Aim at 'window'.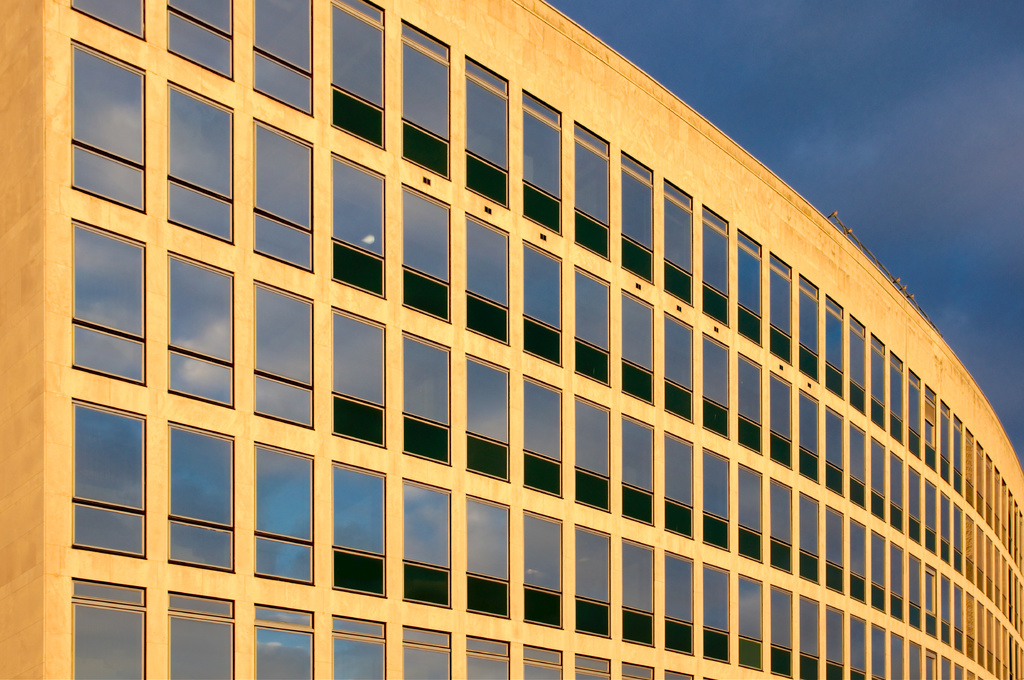
Aimed at 703,449,729,549.
